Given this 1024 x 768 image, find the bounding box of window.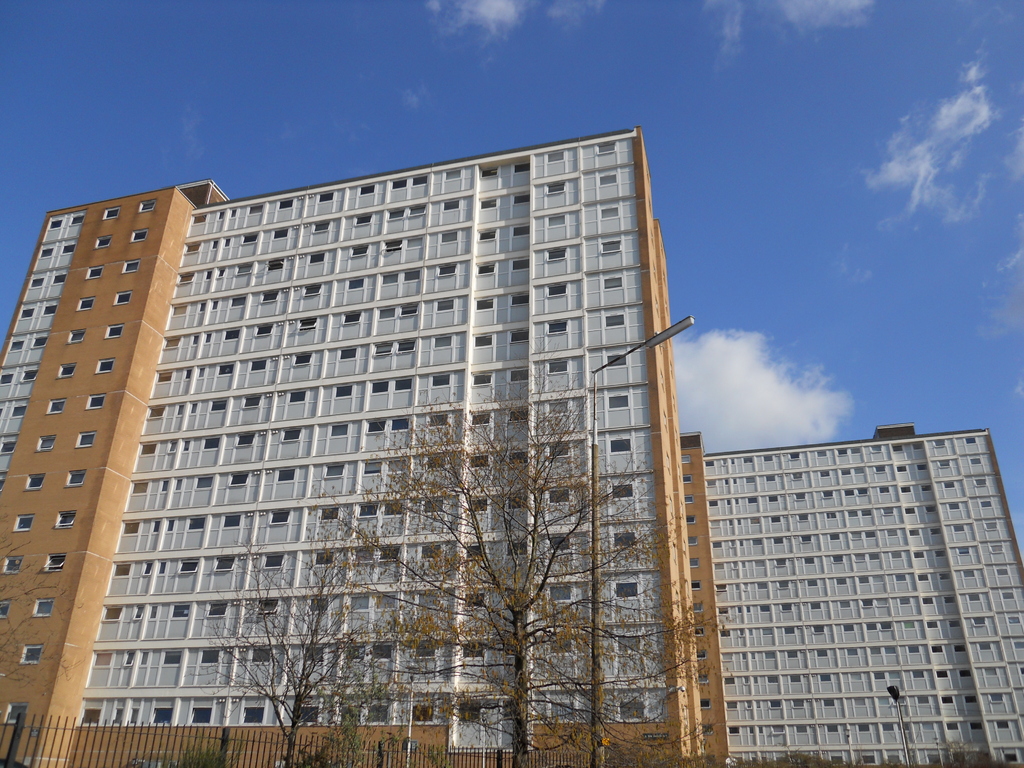
[959, 547, 971, 554].
